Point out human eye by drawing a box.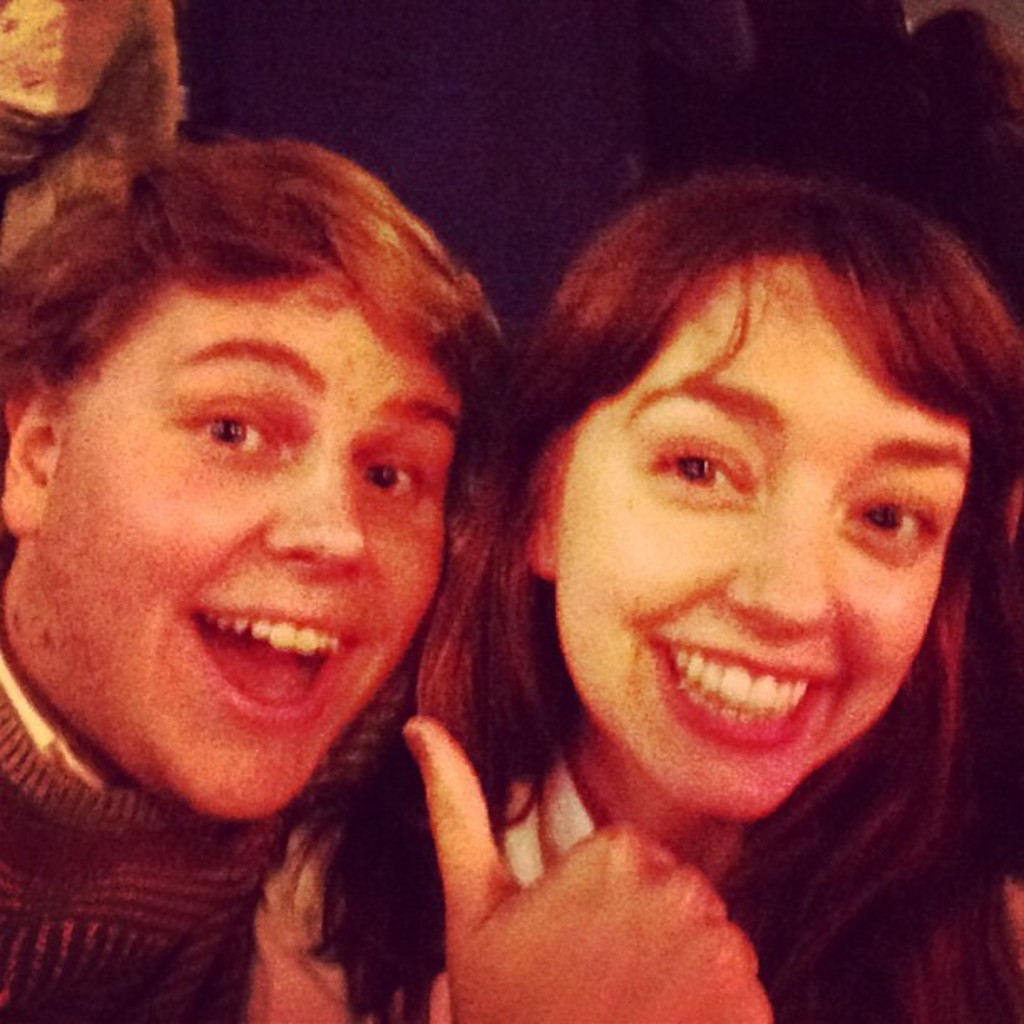
box=[629, 428, 768, 519].
